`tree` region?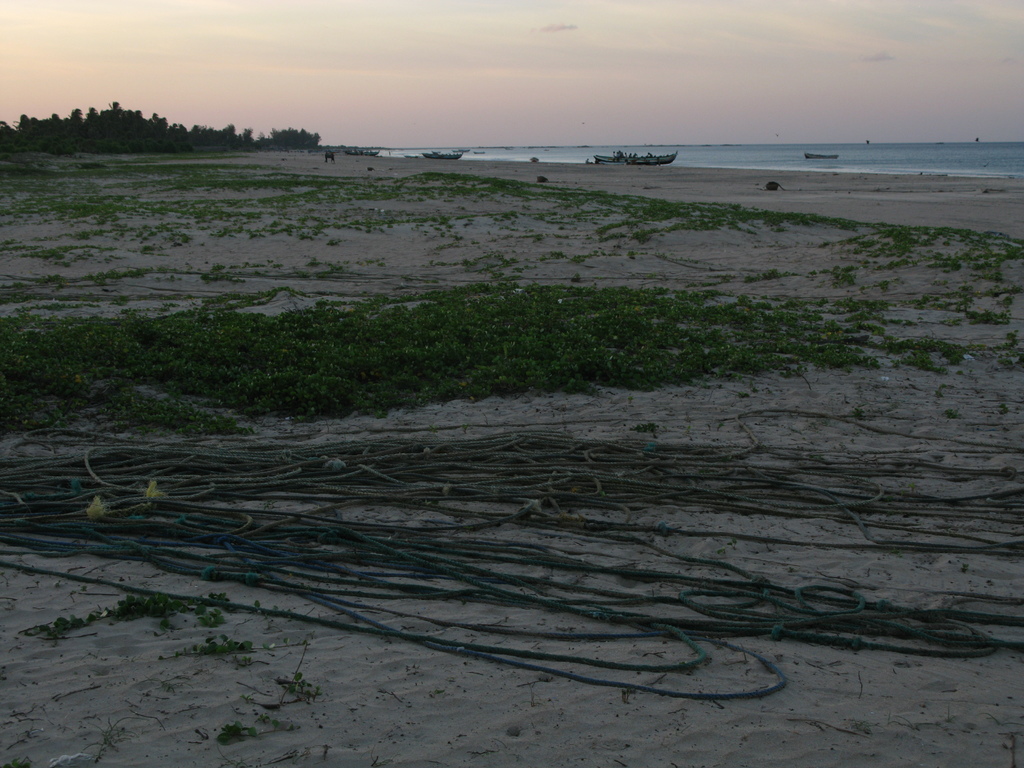
pyautogui.locateOnScreen(68, 108, 83, 124)
